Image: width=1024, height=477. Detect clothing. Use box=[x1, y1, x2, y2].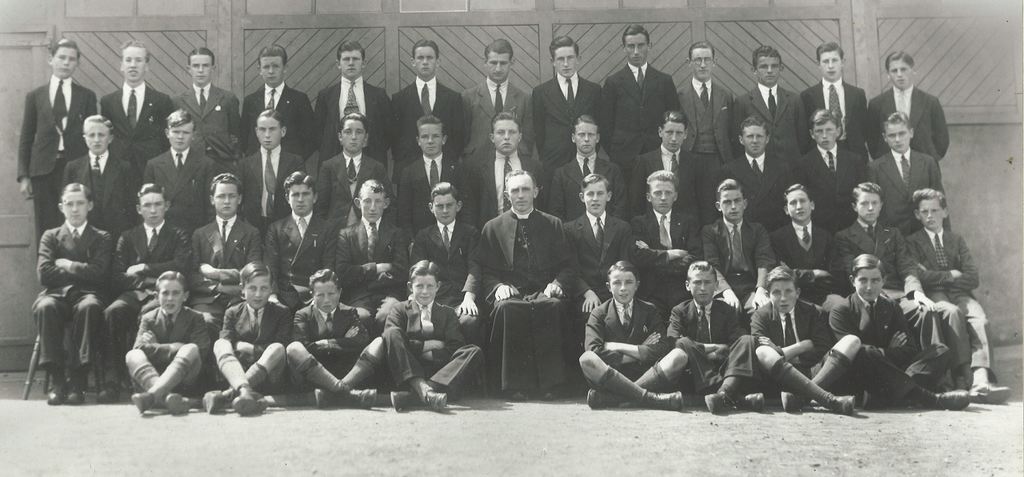
box=[563, 204, 627, 330].
